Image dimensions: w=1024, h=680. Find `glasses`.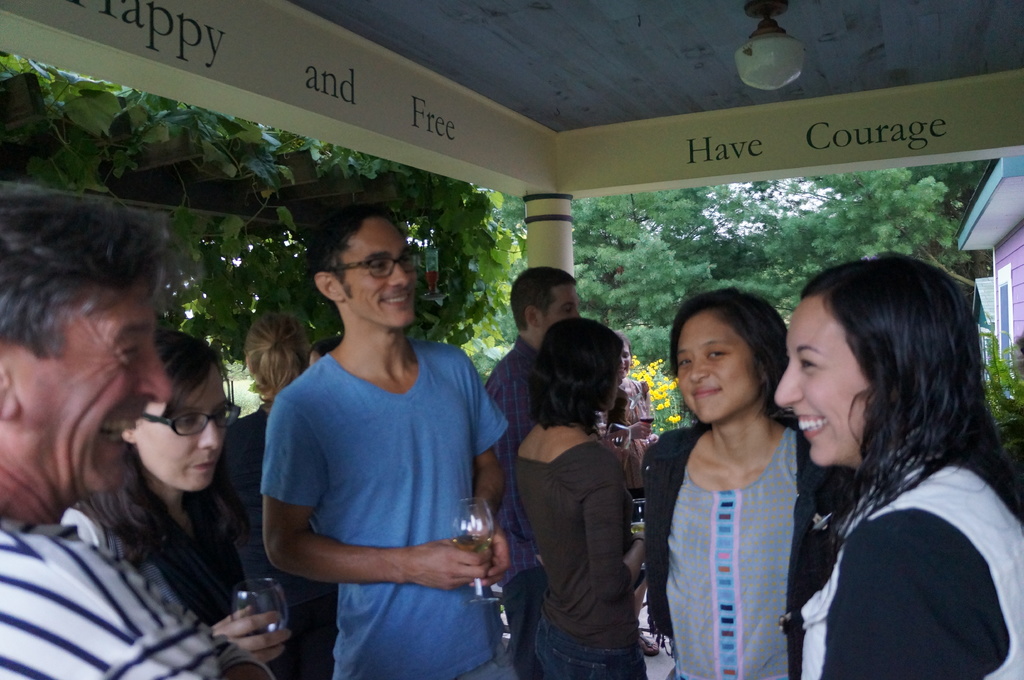
bbox(140, 400, 243, 436).
